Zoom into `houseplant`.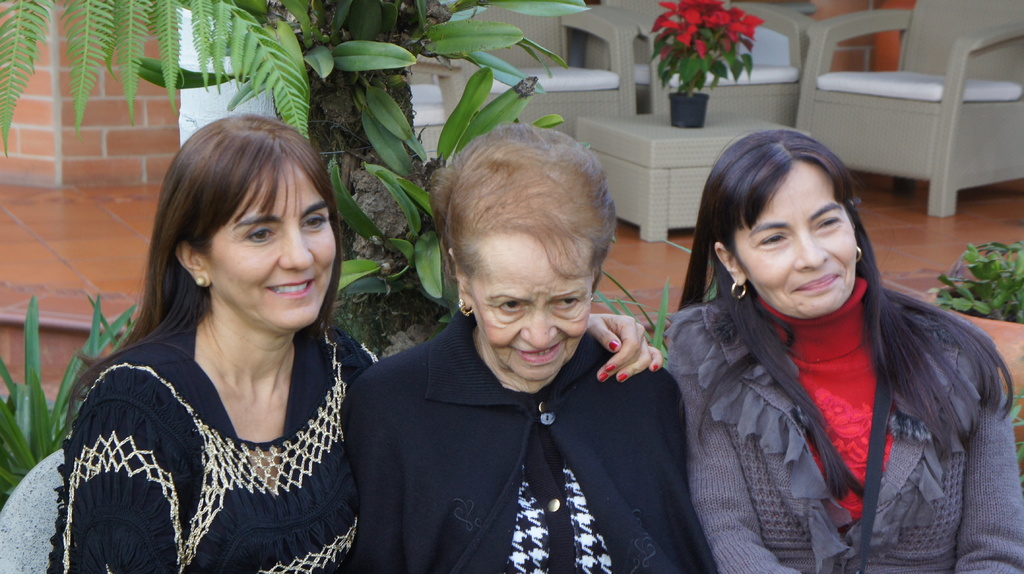
Zoom target: [x1=647, y1=5, x2=756, y2=130].
